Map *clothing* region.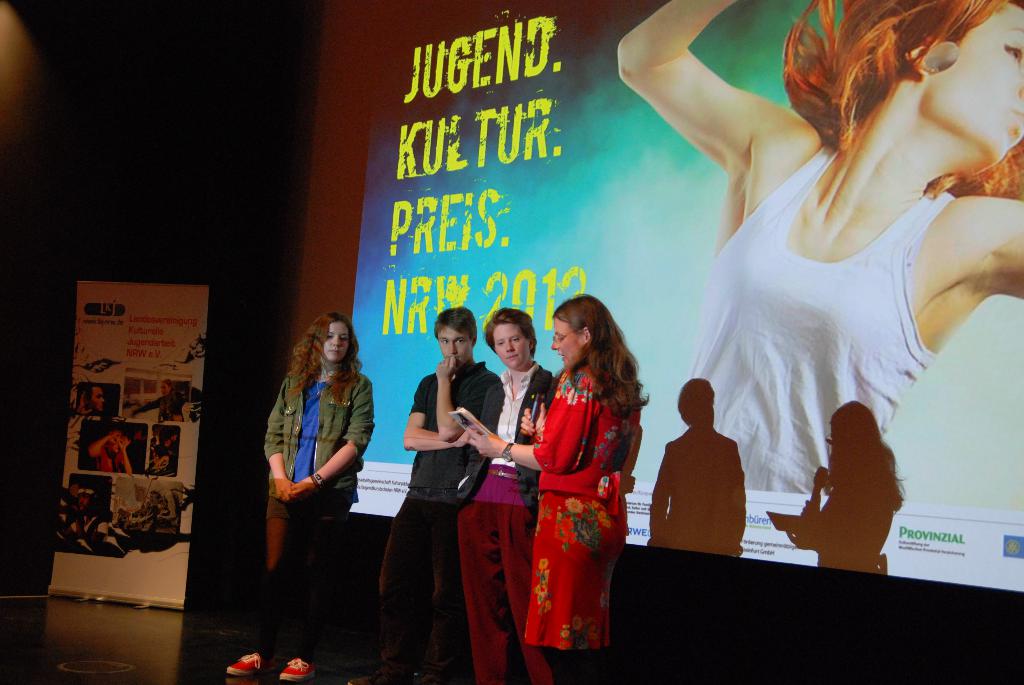
Mapped to left=265, top=368, right=360, bottom=546.
